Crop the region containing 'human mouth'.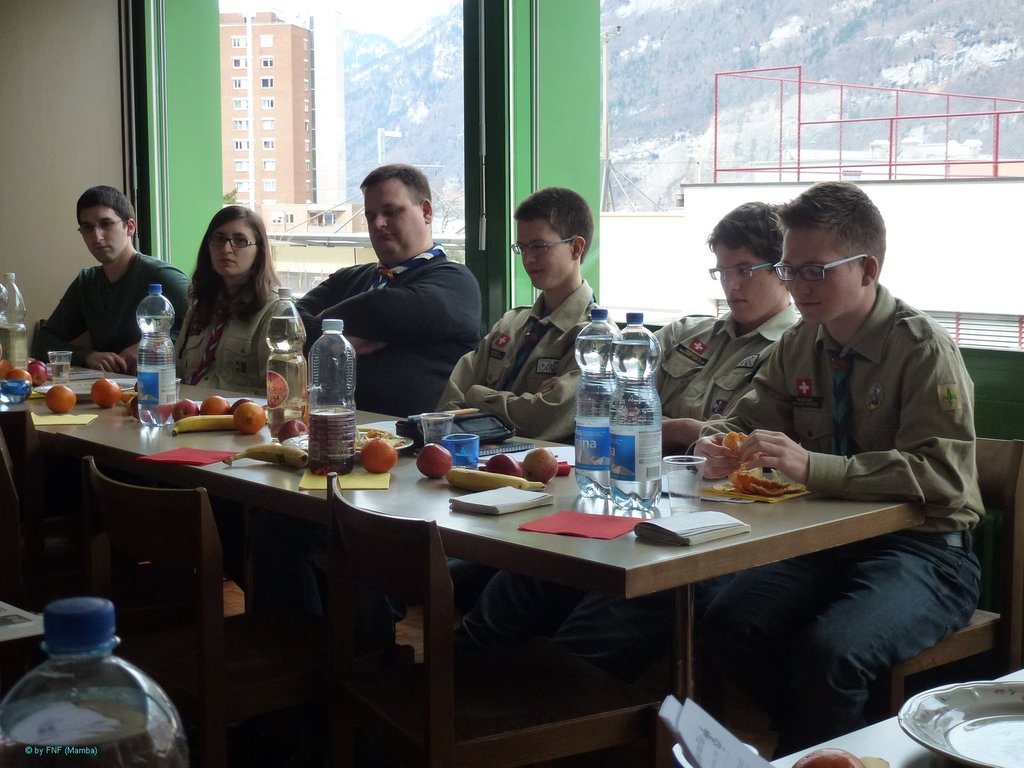
Crop region: pyautogui.locateOnScreen(798, 302, 813, 307).
